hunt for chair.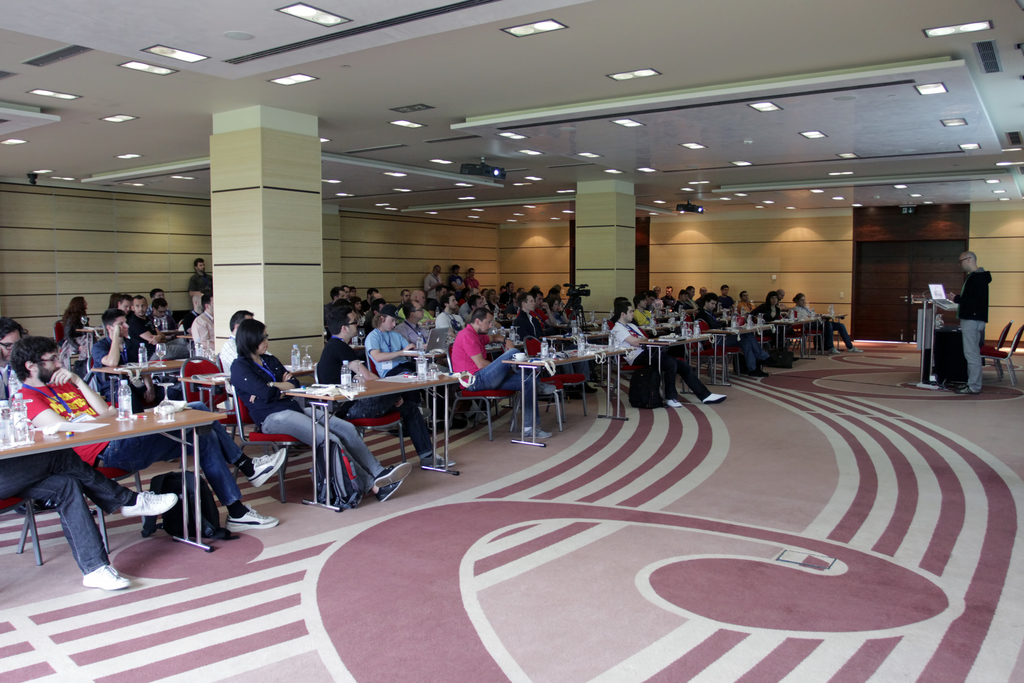
Hunted down at crop(356, 345, 440, 424).
